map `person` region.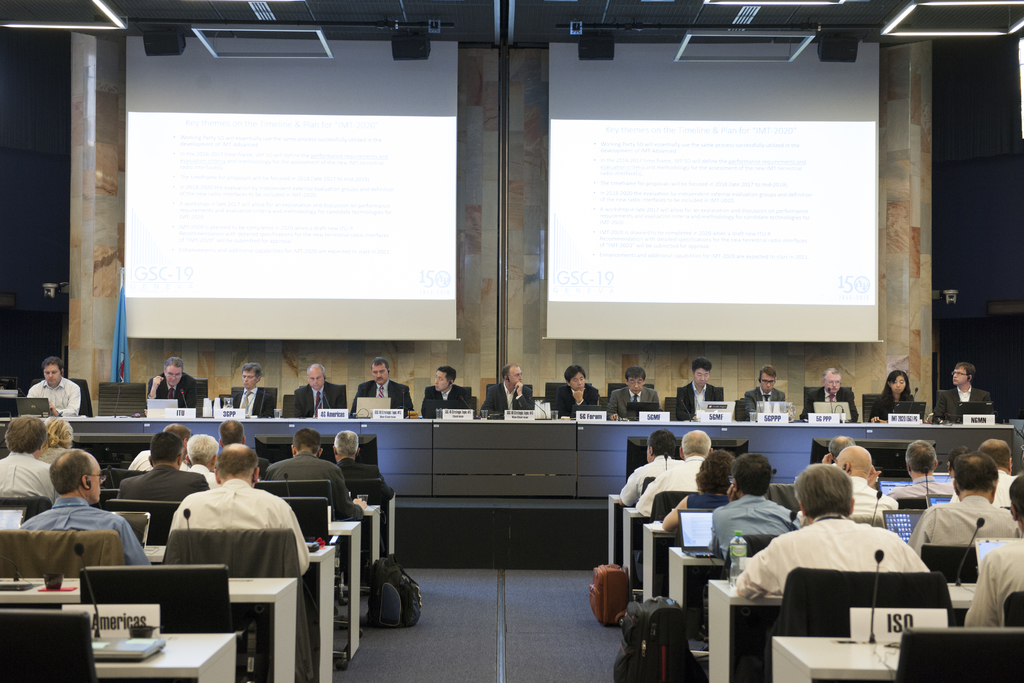
Mapped to bbox=[148, 358, 205, 416].
